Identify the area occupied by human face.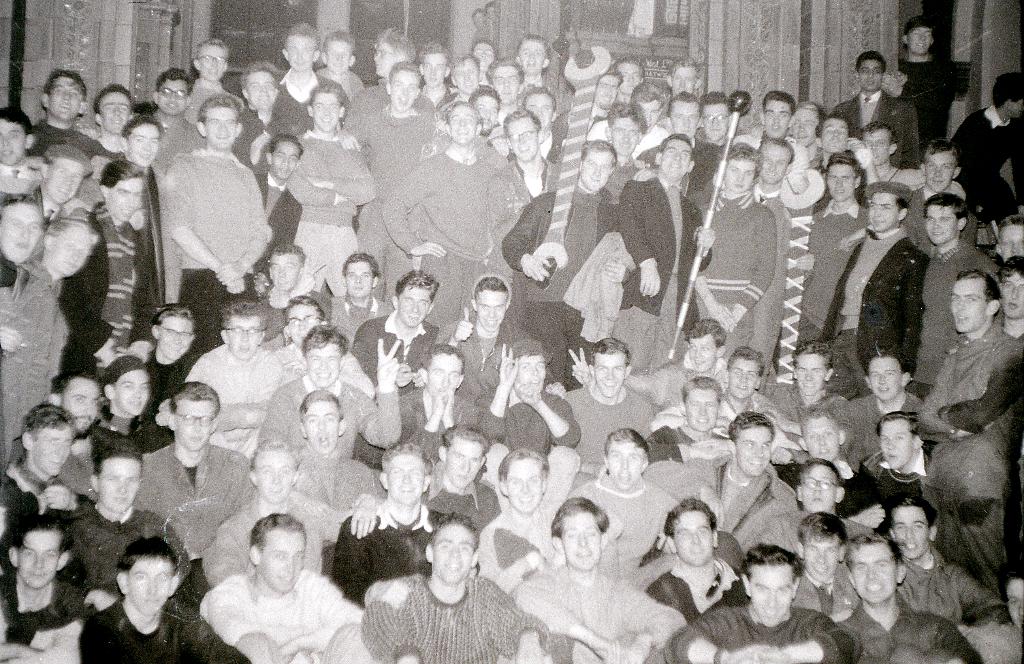
Area: <region>792, 110, 816, 144</region>.
